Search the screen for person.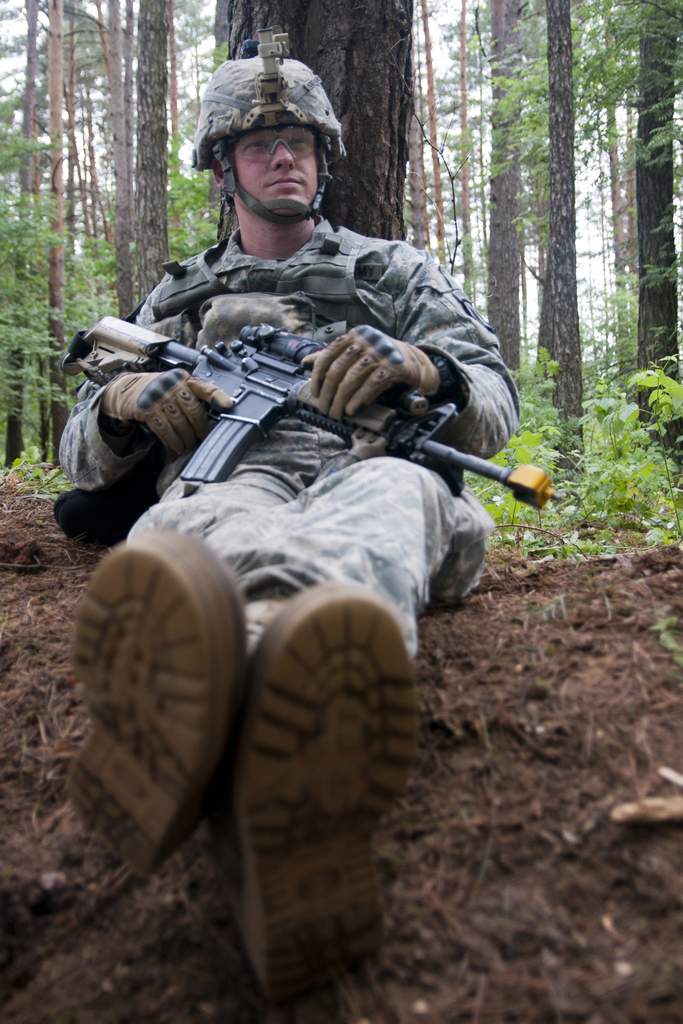
Found at box(45, 22, 521, 1008).
